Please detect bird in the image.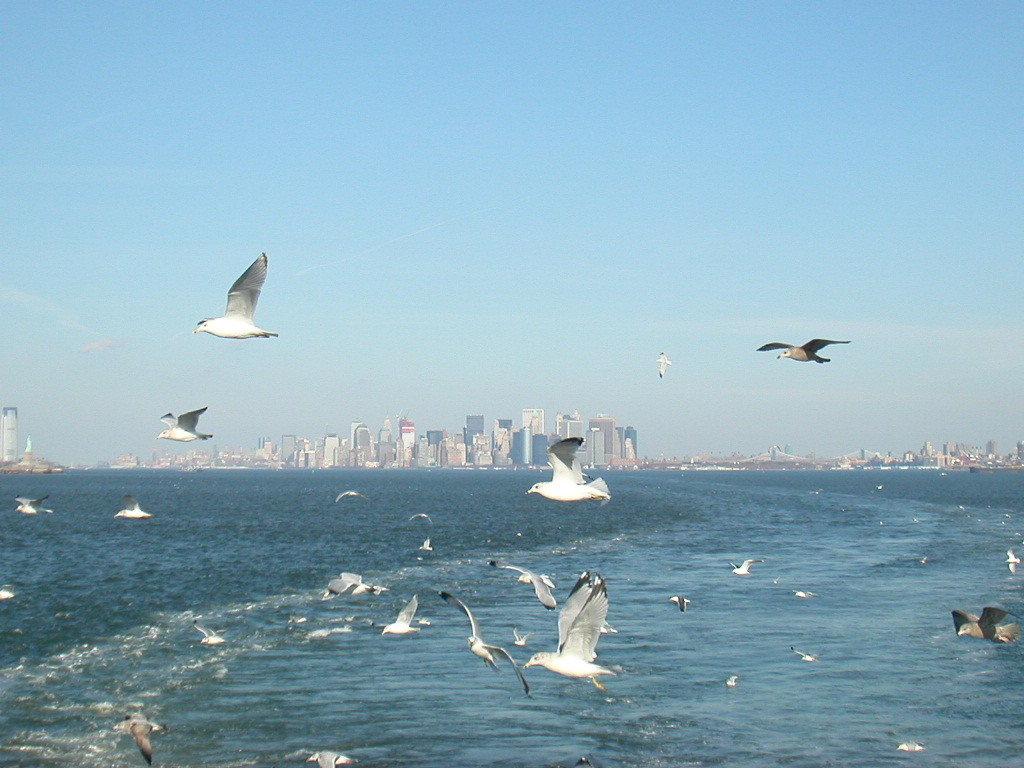
(left=311, top=751, right=358, bottom=767).
